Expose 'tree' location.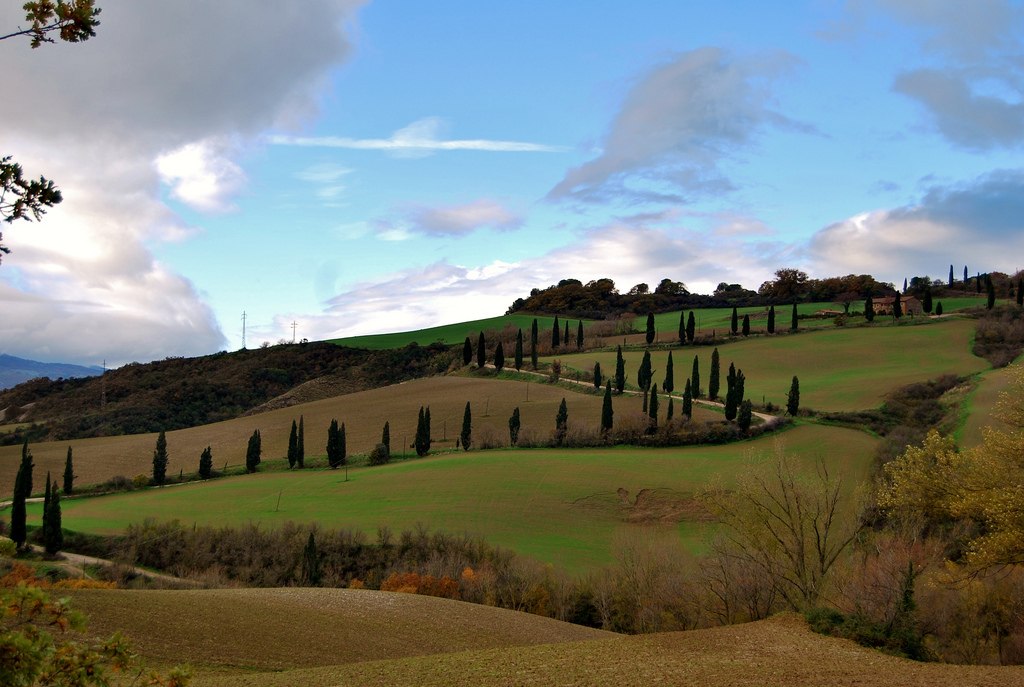
Exposed at 38/476/68/560.
